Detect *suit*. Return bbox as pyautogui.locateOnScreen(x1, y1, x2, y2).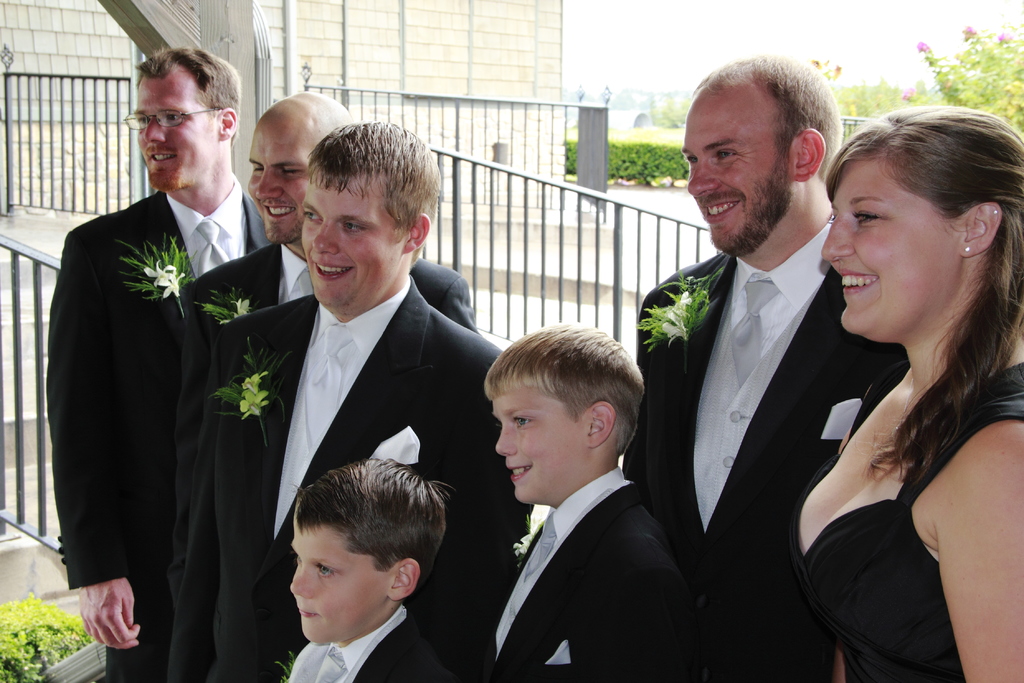
pyautogui.locateOnScreen(636, 252, 909, 682).
